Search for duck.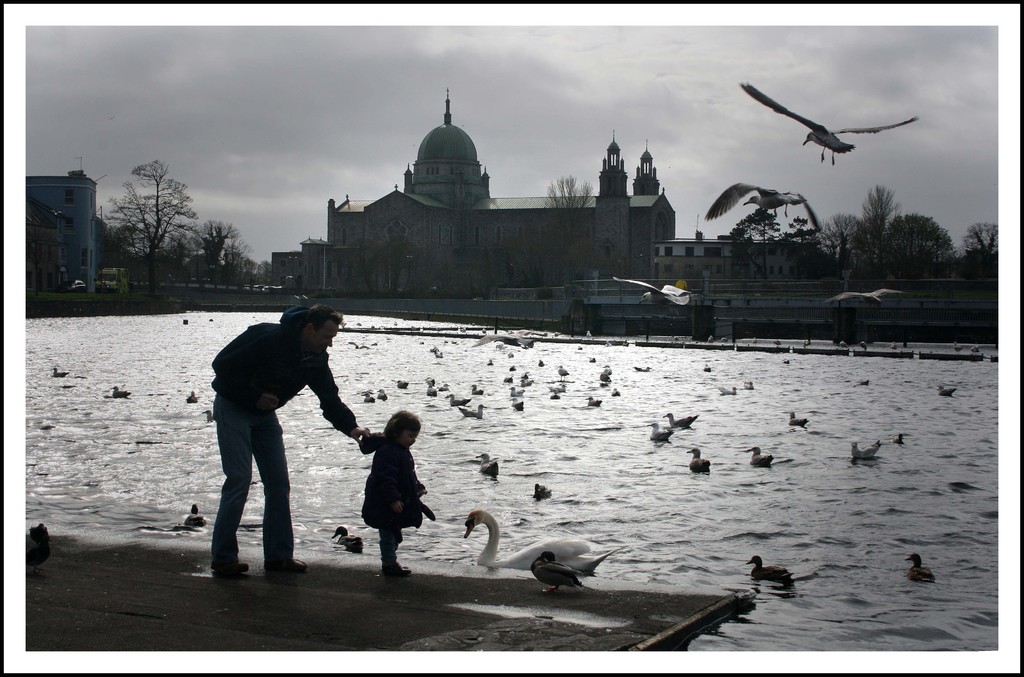
Found at [x1=476, y1=449, x2=504, y2=480].
